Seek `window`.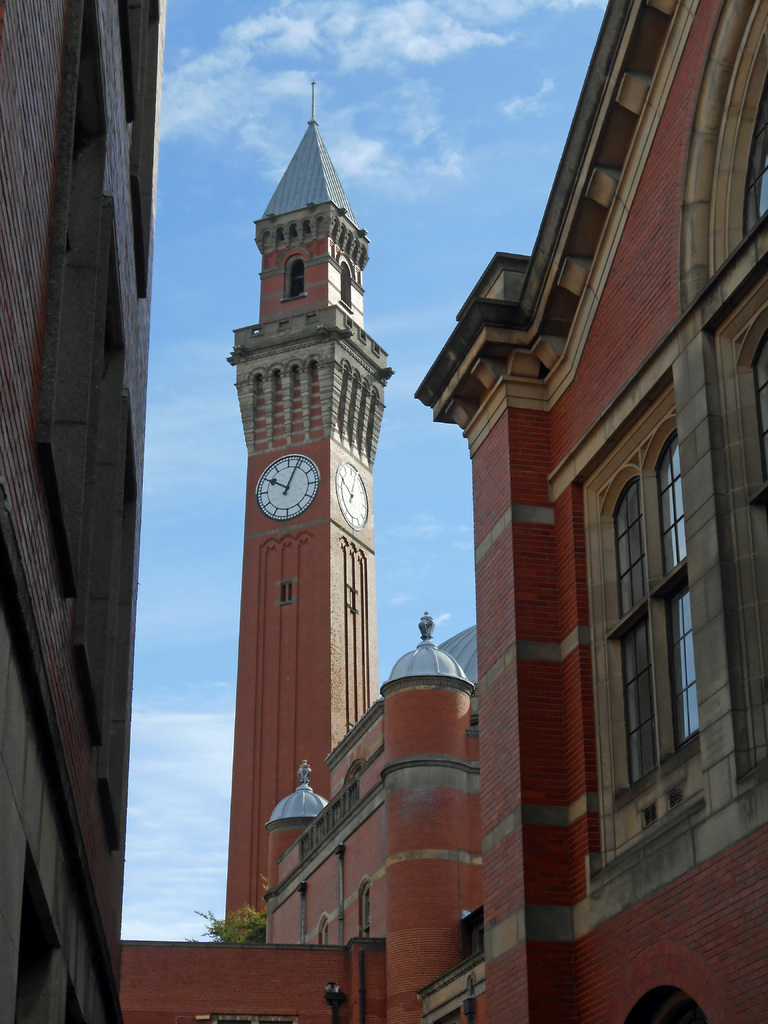
611 481 642 620.
